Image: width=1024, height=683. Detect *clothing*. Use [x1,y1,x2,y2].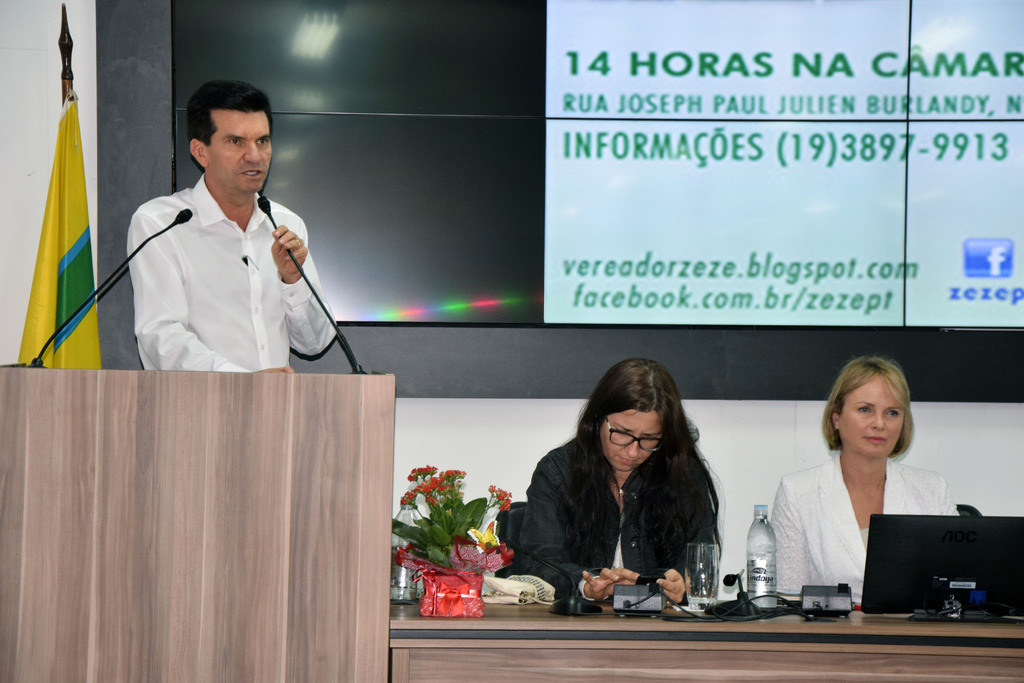
[514,432,729,597].
